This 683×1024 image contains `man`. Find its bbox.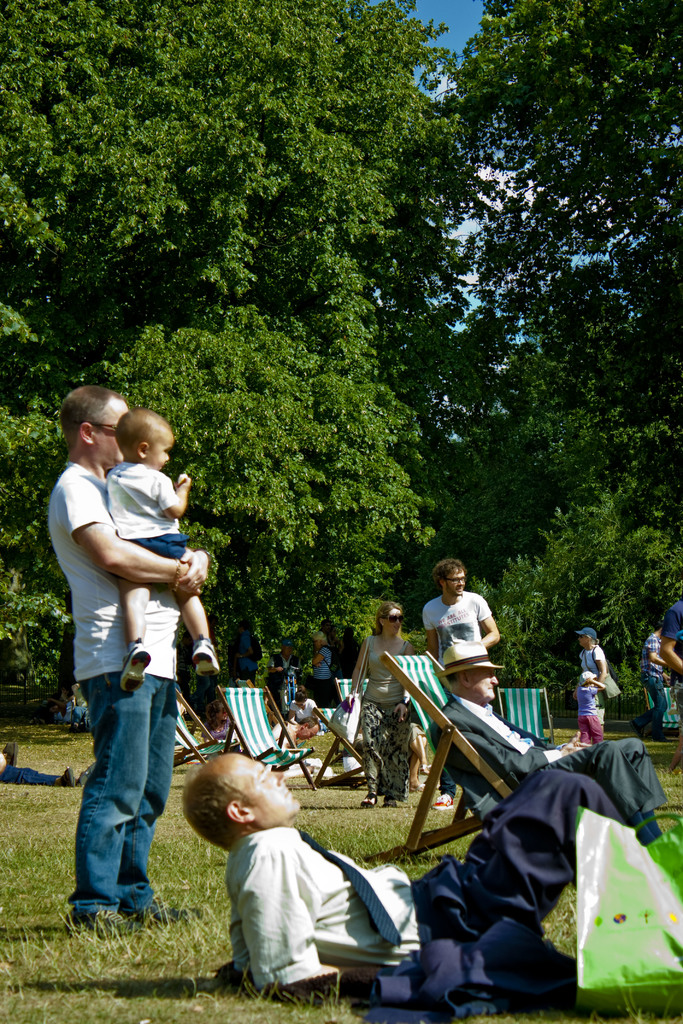
<region>178, 756, 635, 991</region>.
